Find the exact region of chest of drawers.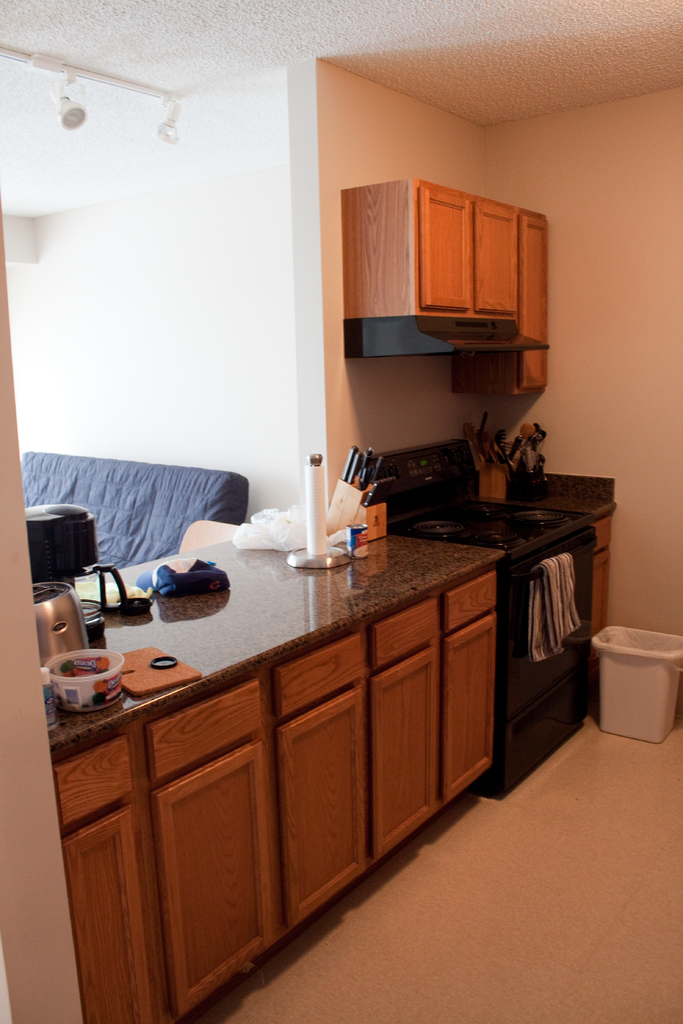
Exact region: bbox=(342, 180, 548, 396).
